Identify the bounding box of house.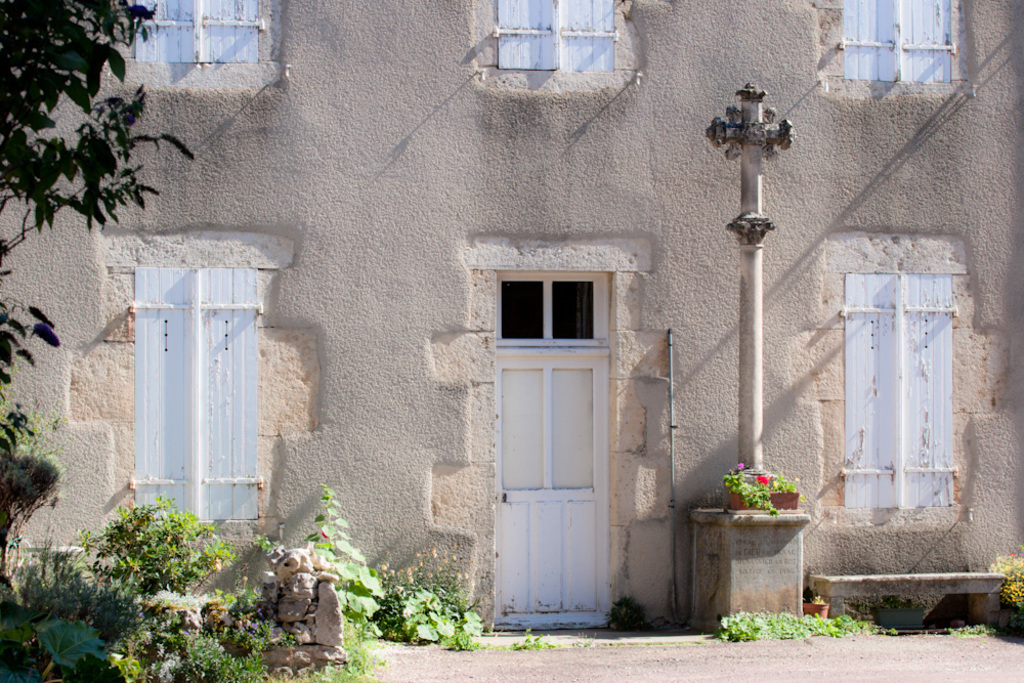
{"x1": 0, "y1": 0, "x2": 1023, "y2": 638}.
